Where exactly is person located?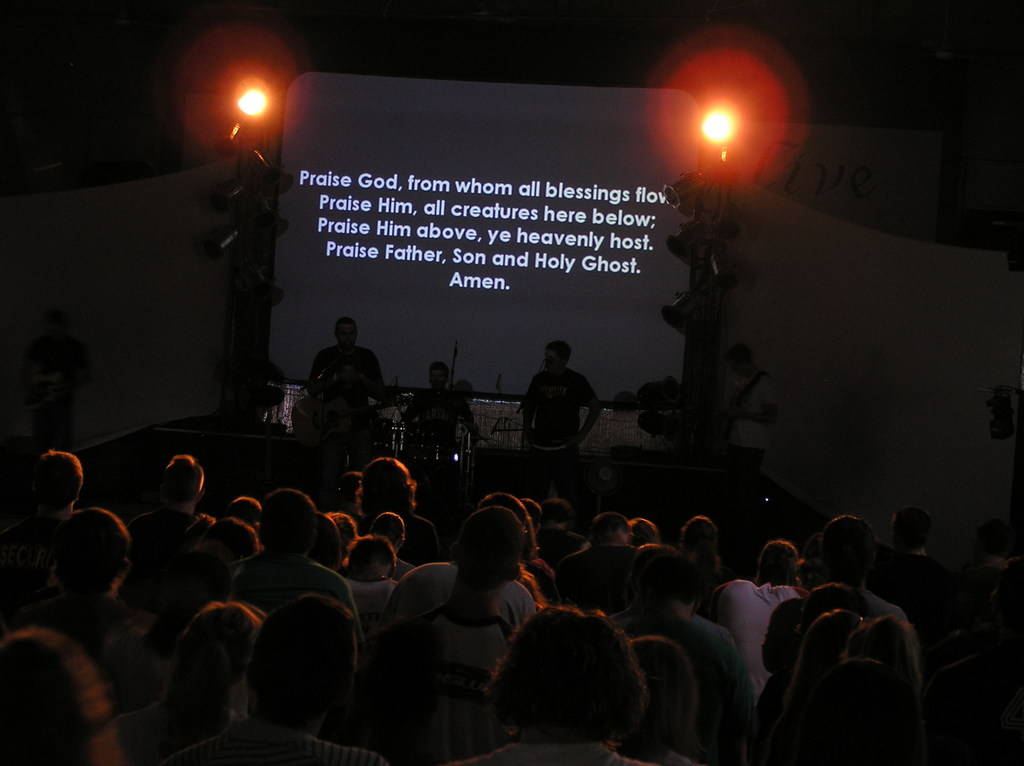
Its bounding box is detection(896, 498, 941, 559).
